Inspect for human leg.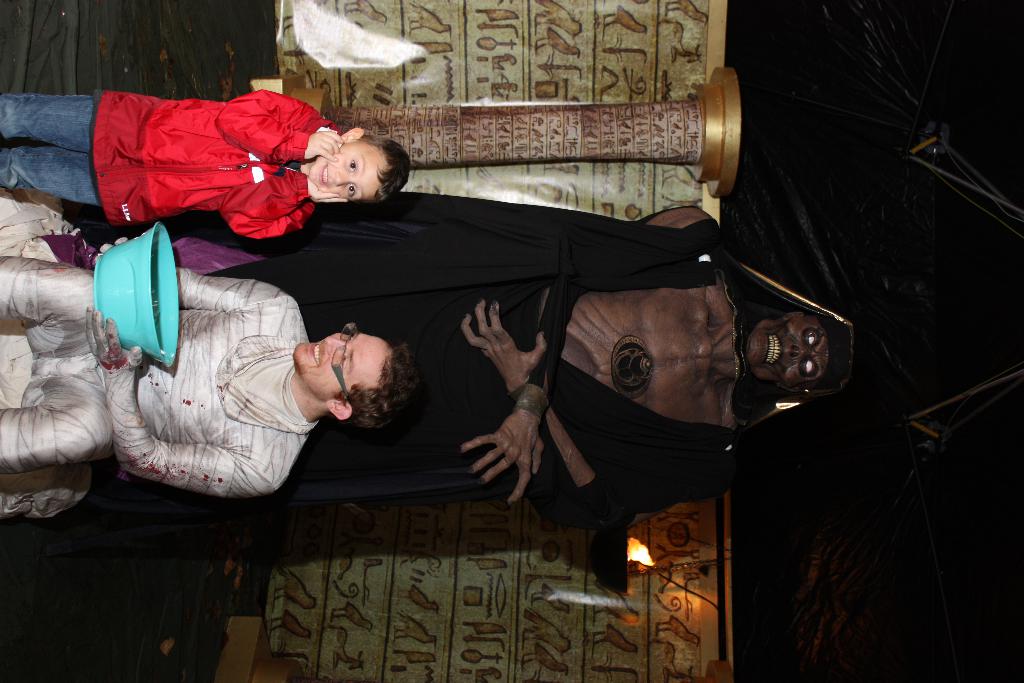
Inspection: bbox=(0, 359, 119, 471).
